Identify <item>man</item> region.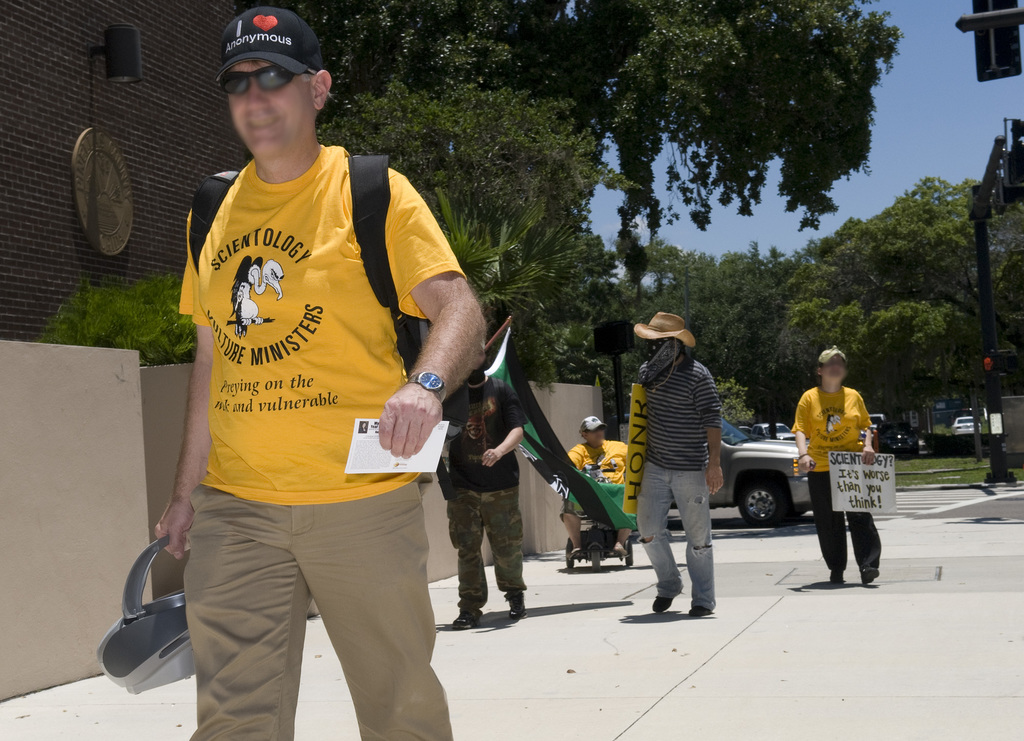
Region: x1=630 y1=312 x2=719 y2=617.
